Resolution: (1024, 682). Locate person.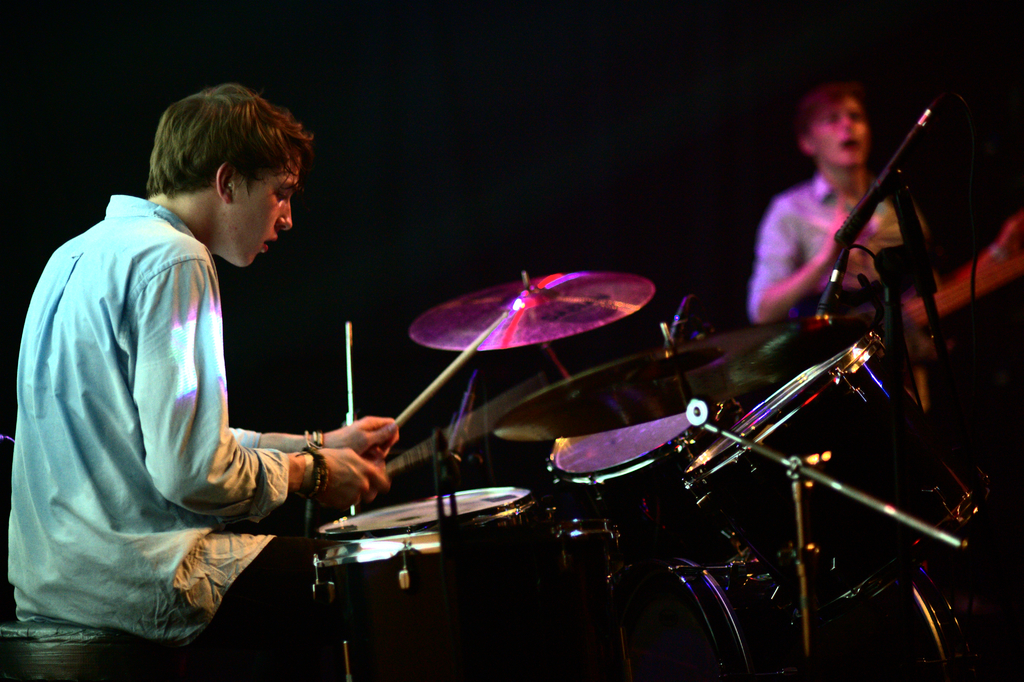
locate(731, 74, 1023, 422).
